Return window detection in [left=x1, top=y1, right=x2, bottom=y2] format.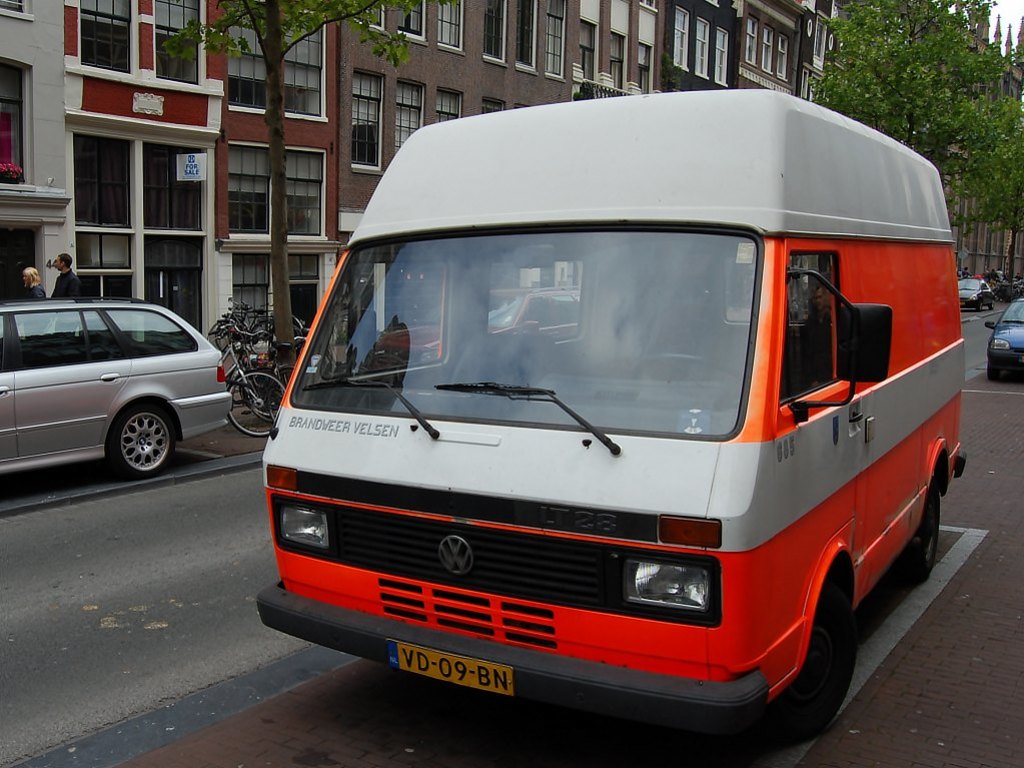
[left=757, top=26, right=775, bottom=74].
